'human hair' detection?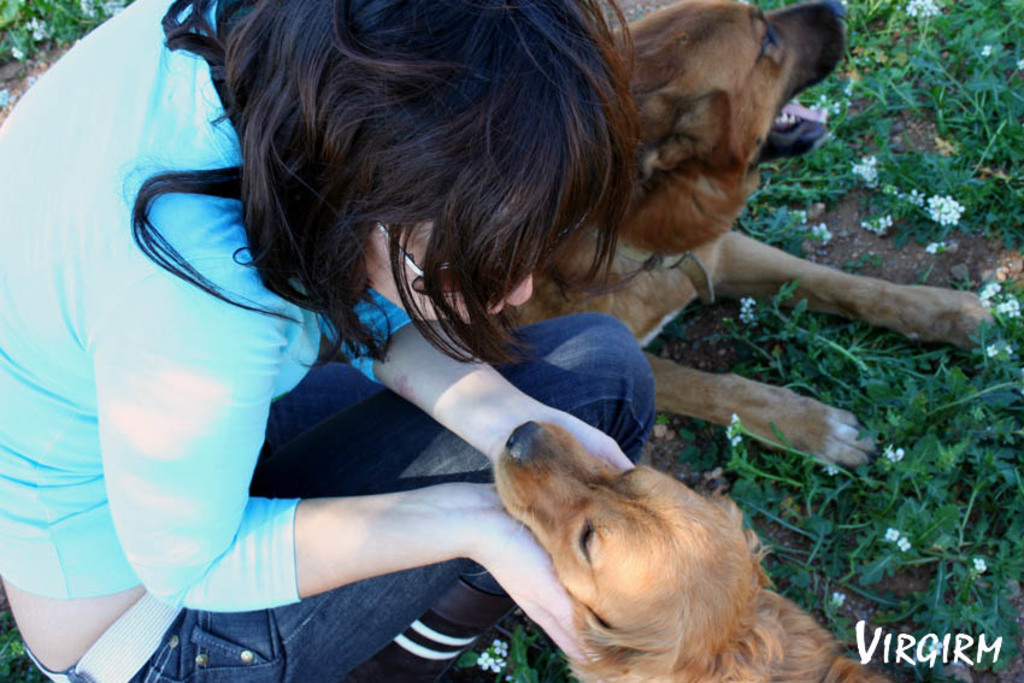
Rect(154, 6, 746, 367)
